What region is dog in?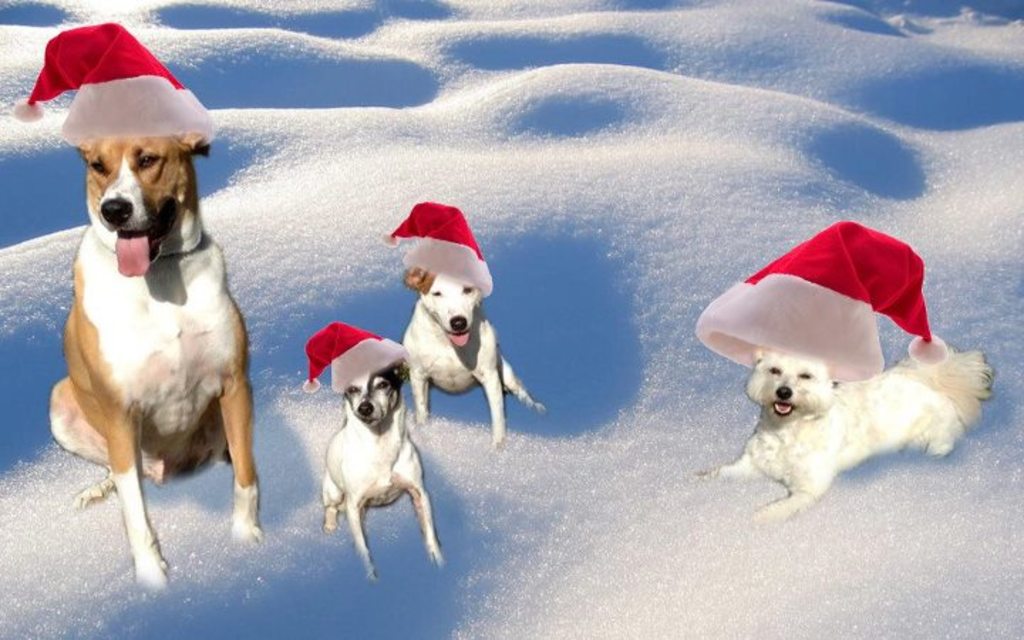
select_region(51, 129, 272, 582).
